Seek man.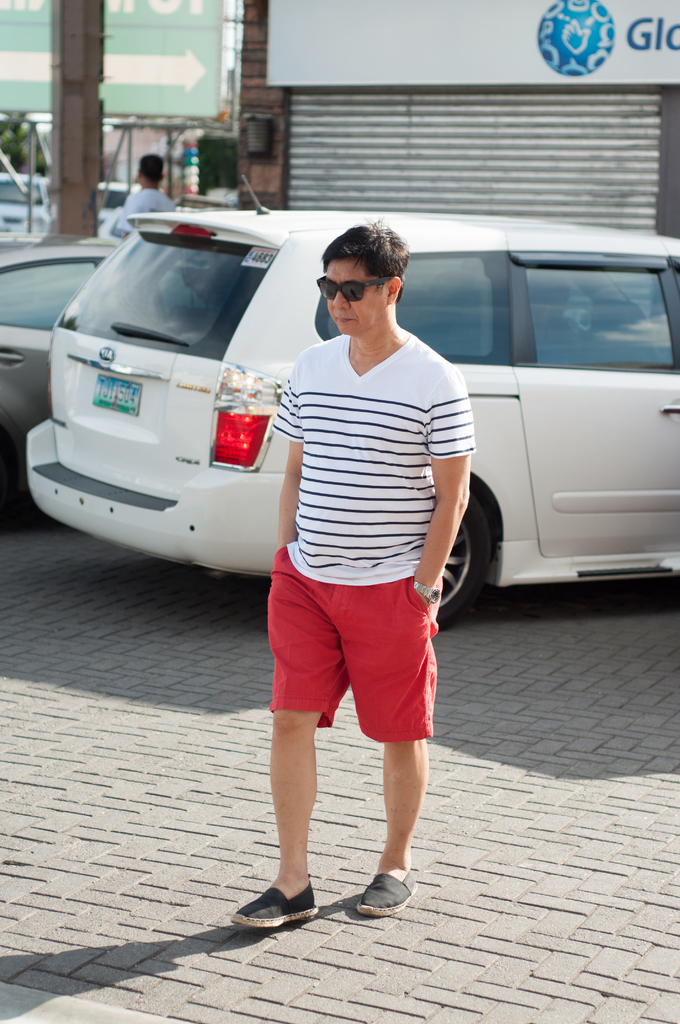
locate(257, 216, 490, 851).
